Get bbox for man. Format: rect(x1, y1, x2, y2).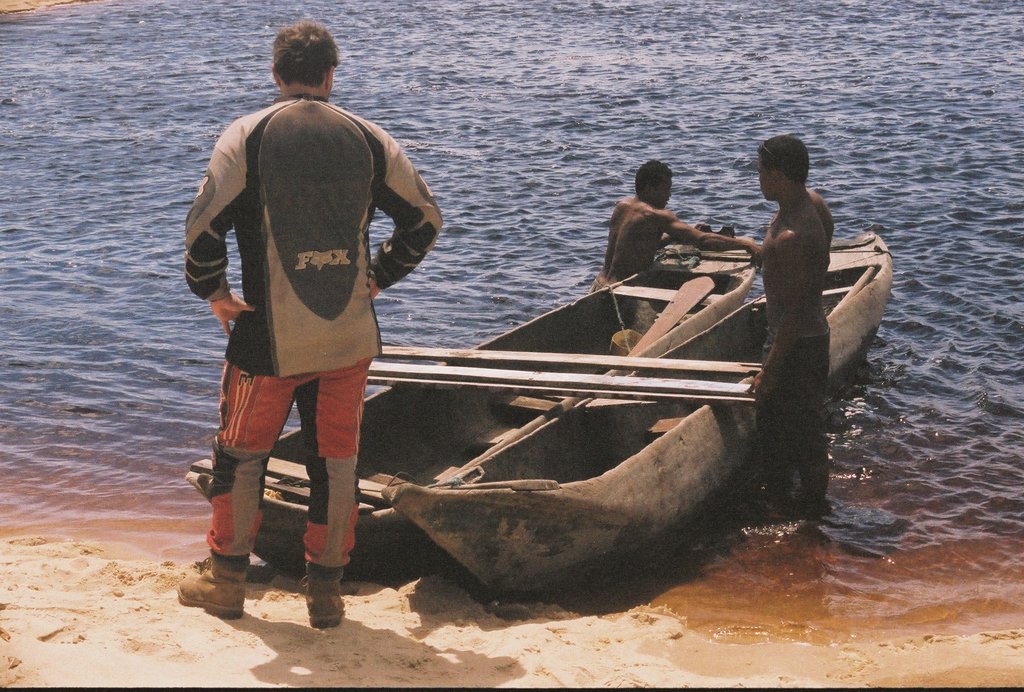
rect(754, 138, 833, 519).
